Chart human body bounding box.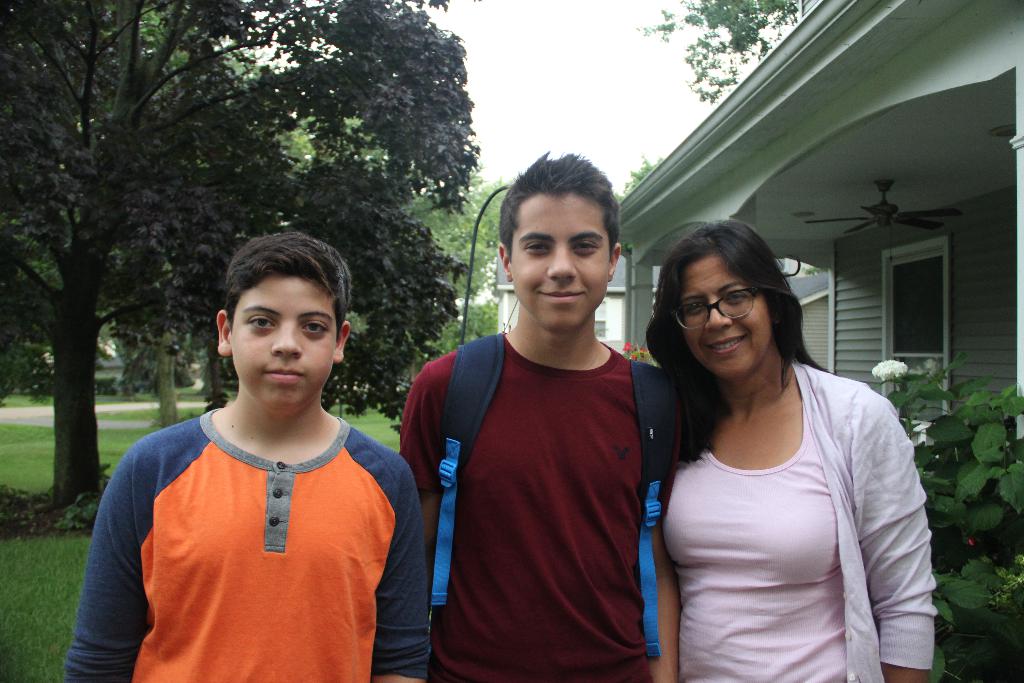
Charted: [392,304,679,682].
